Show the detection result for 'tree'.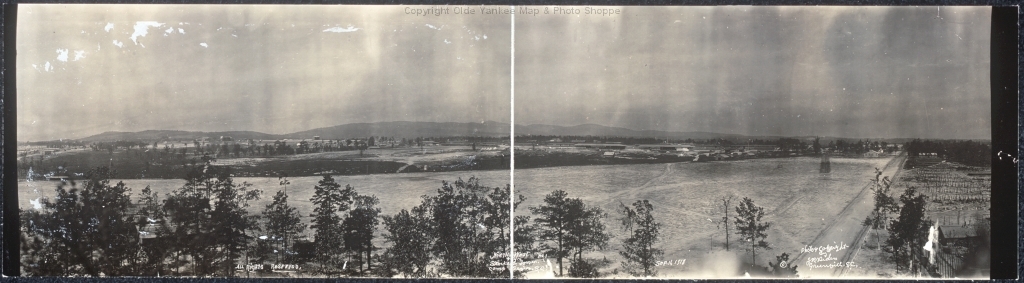
l=737, t=198, r=769, b=256.
